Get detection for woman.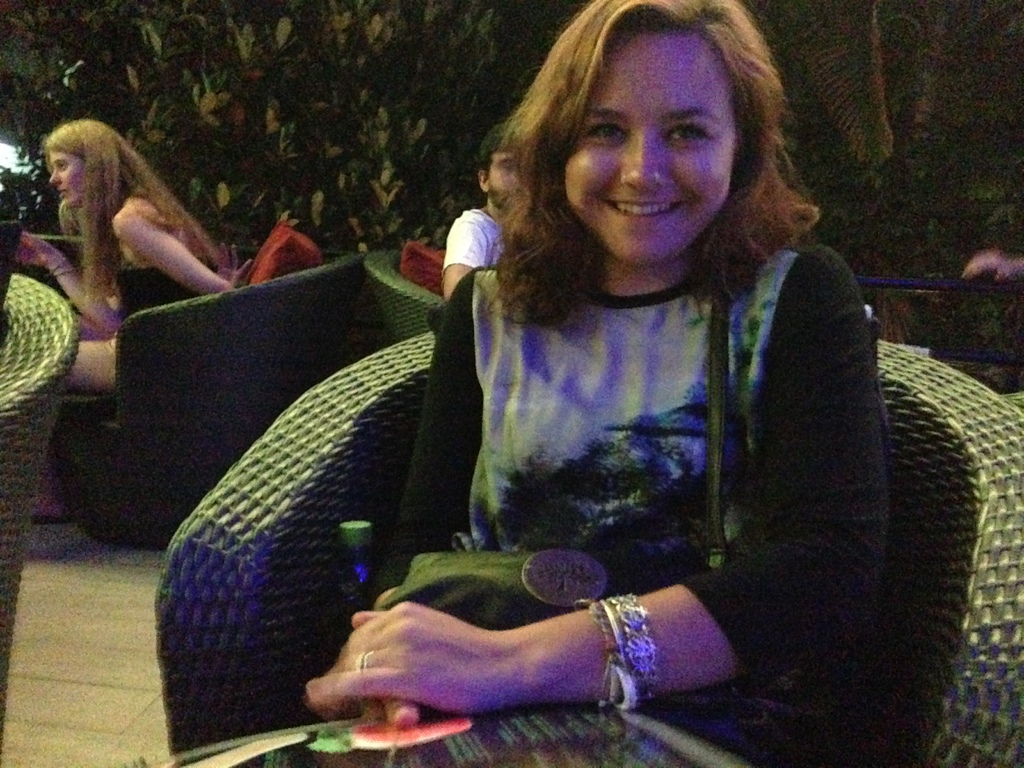
Detection: x1=301 y1=0 x2=892 y2=764.
